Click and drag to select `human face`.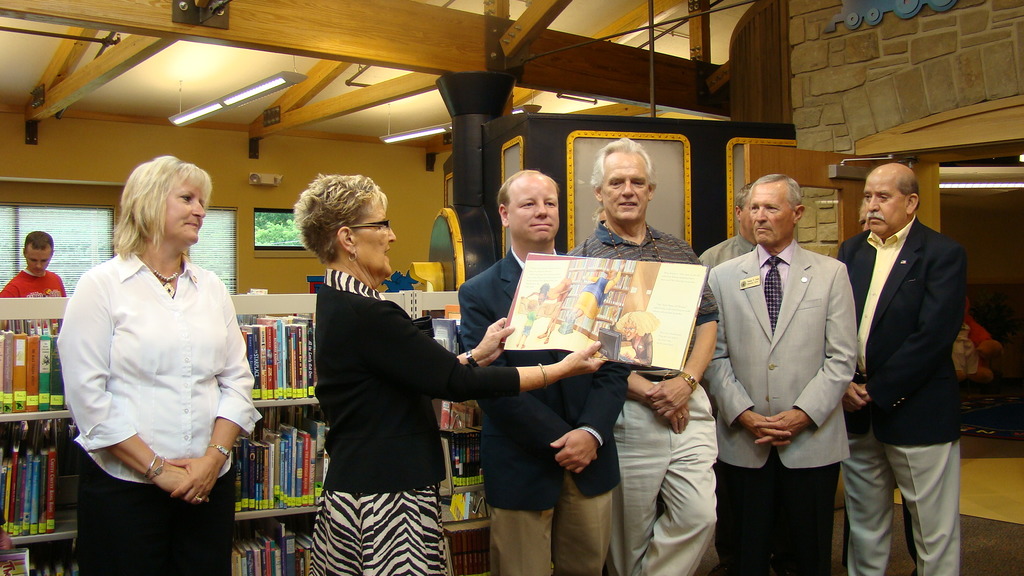
Selection: 28, 247, 51, 276.
